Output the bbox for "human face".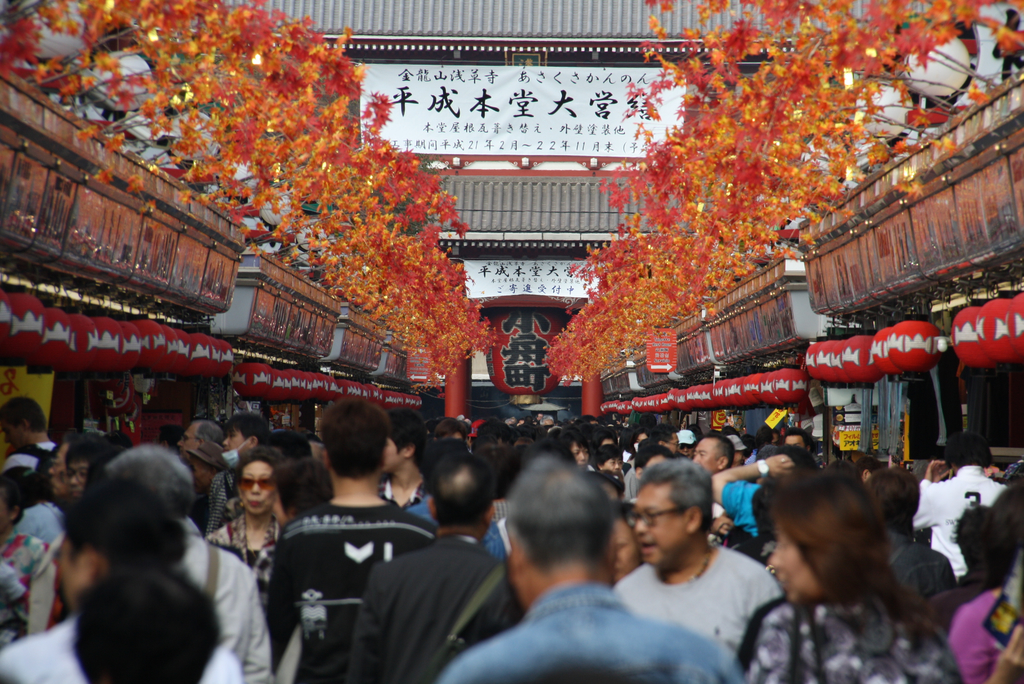
left=603, top=456, right=621, bottom=473.
